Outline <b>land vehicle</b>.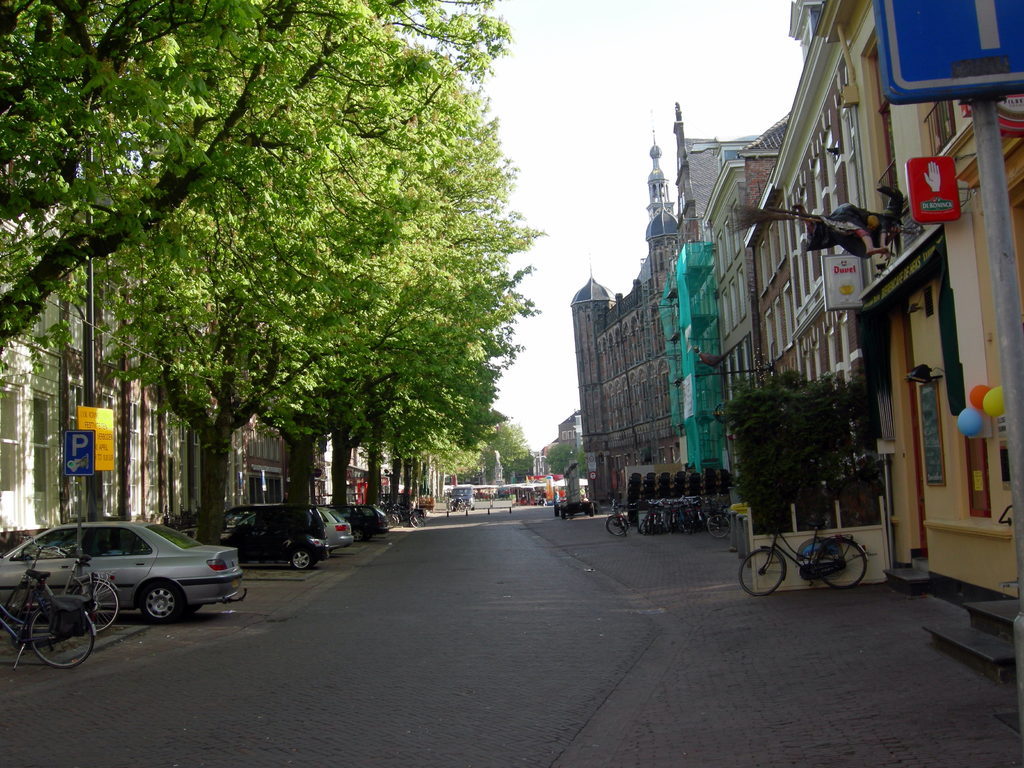
Outline: {"x1": 239, "y1": 504, "x2": 351, "y2": 549}.
